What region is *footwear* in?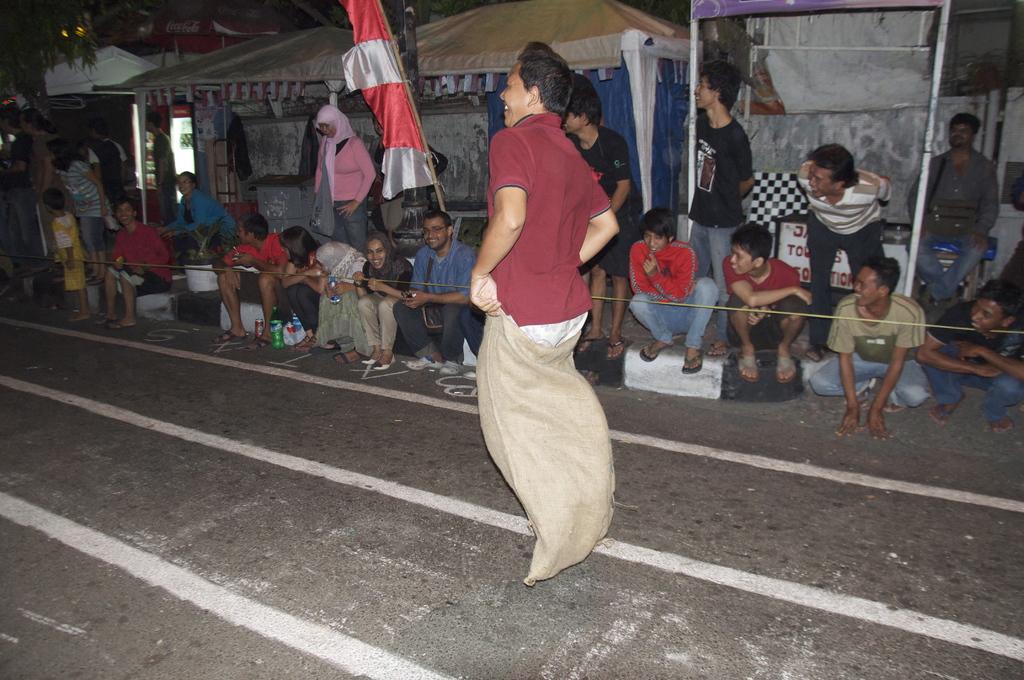
[left=806, top=342, right=827, bottom=364].
